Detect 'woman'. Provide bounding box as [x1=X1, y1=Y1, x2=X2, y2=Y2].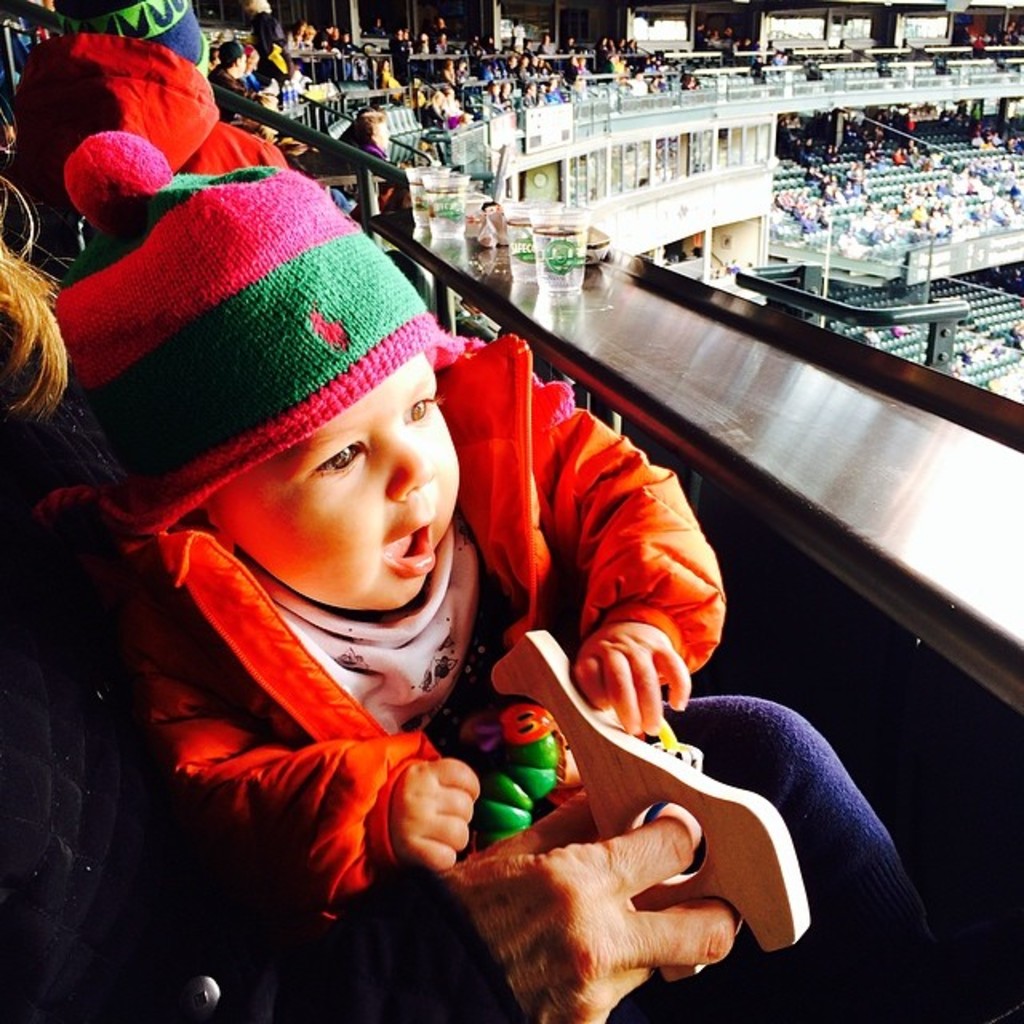
[x1=397, y1=85, x2=451, y2=138].
